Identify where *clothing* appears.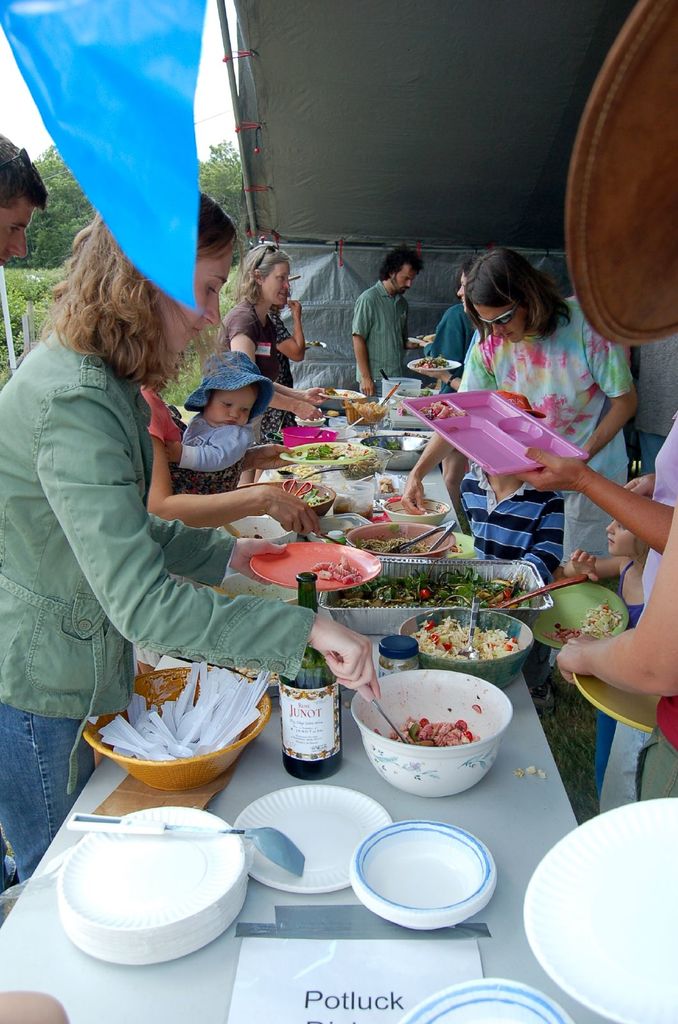
Appears at x1=584, y1=426, x2=677, y2=809.
